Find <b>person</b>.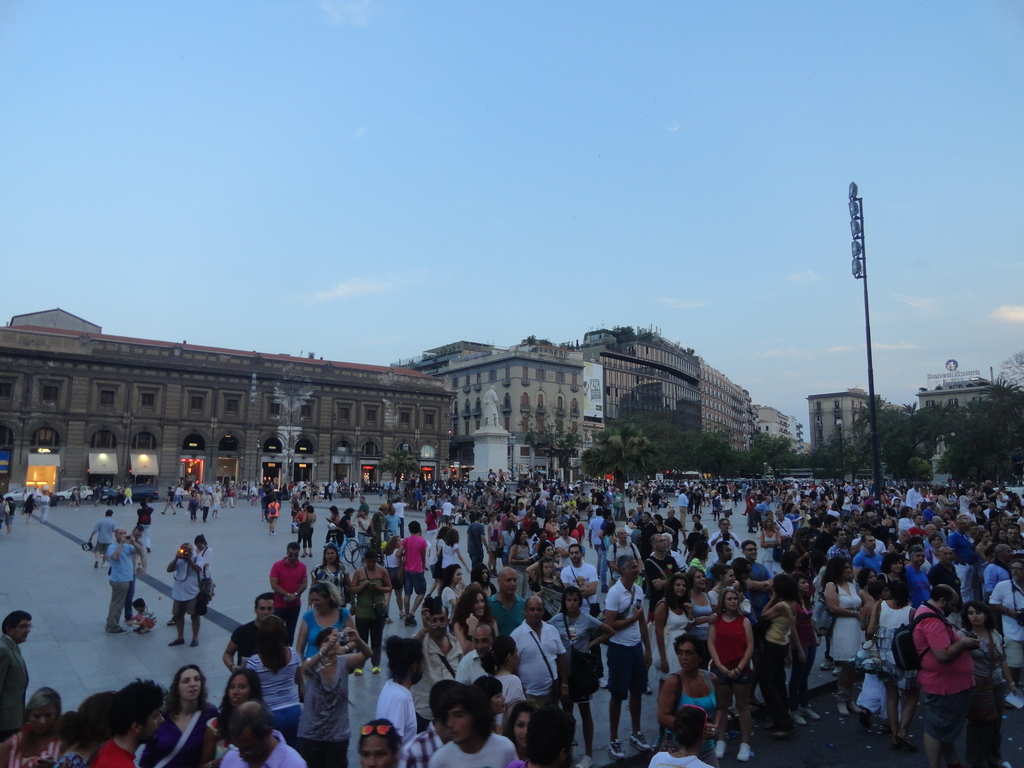
Rect(900, 570, 996, 761).
